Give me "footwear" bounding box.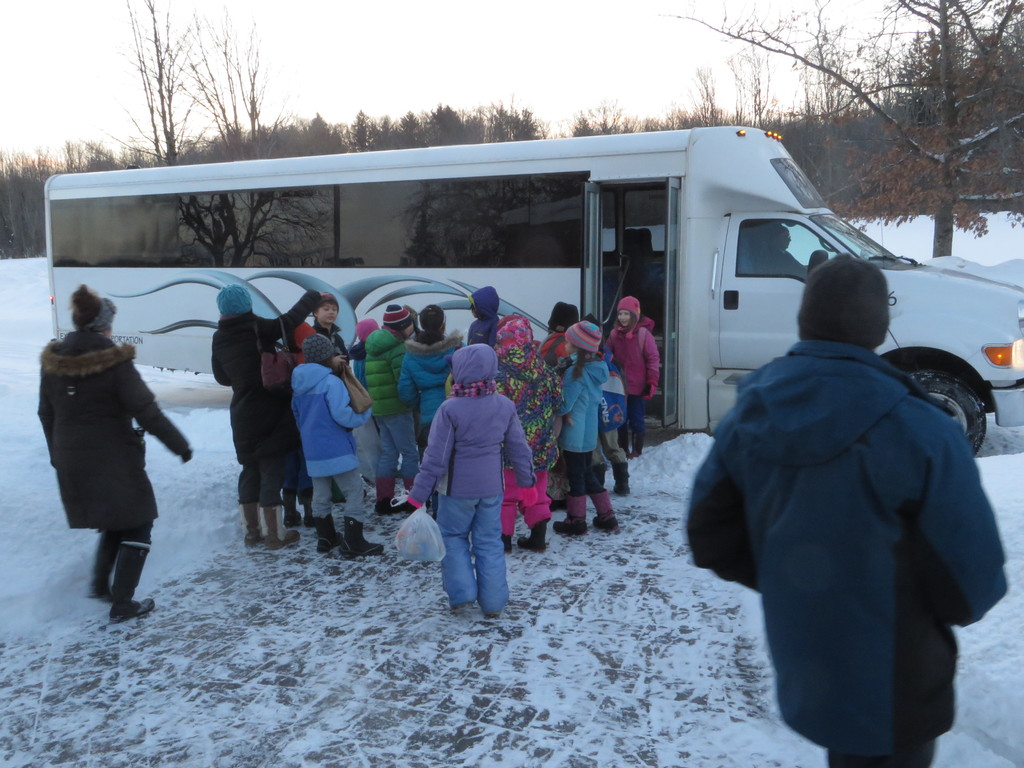
(left=405, top=479, right=430, bottom=511).
